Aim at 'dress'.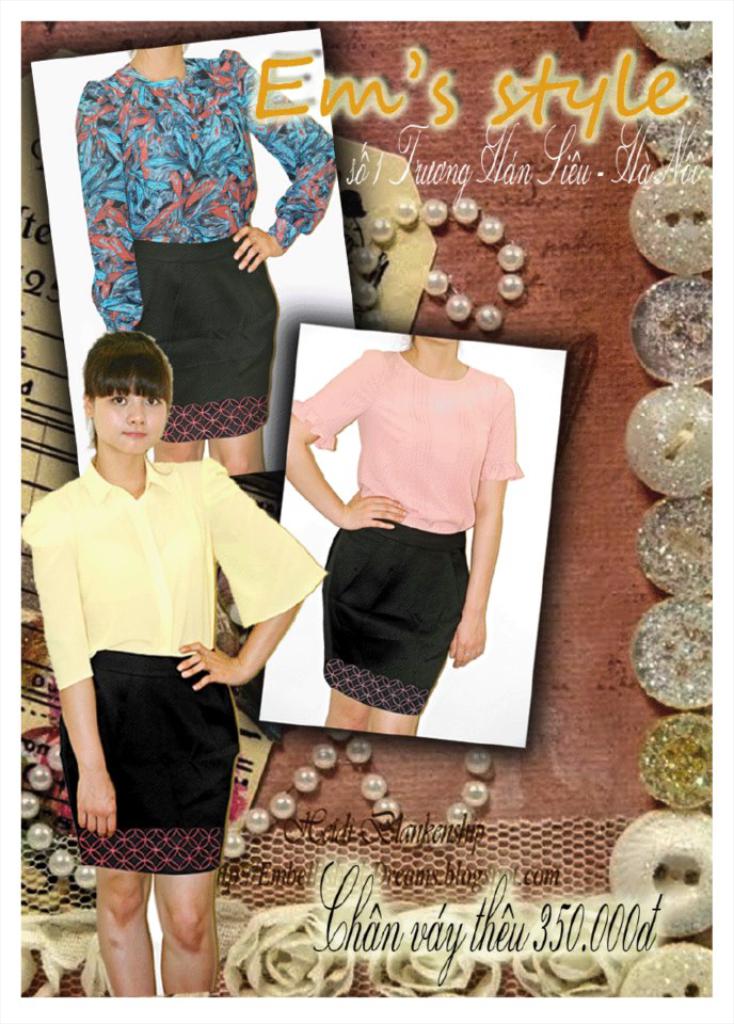
Aimed at bbox=[14, 451, 333, 690].
